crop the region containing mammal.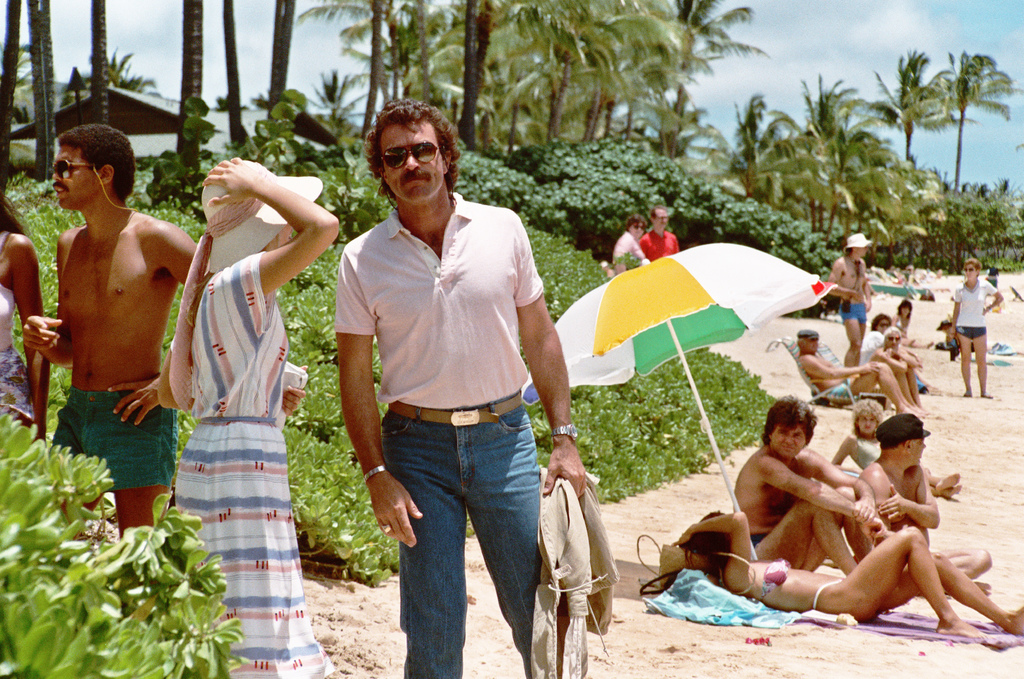
Crop region: (742, 390, 885, 570).
